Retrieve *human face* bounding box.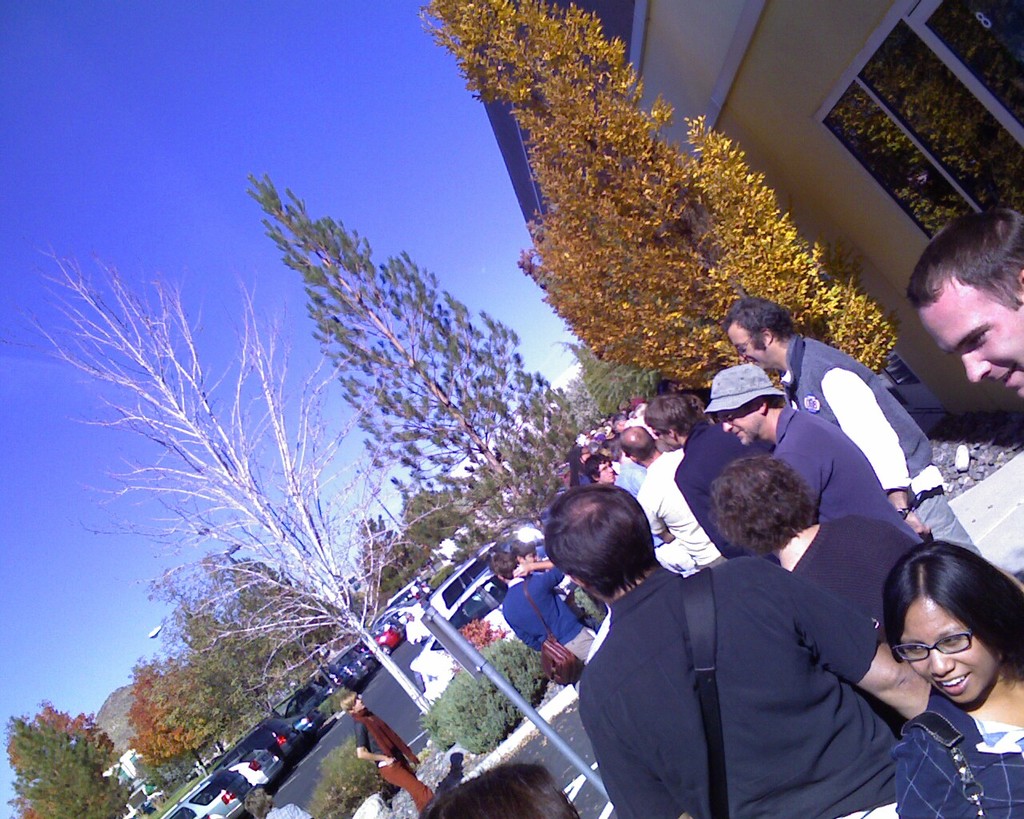
Bounding box: l=601, t=463, r=617, b=483.
